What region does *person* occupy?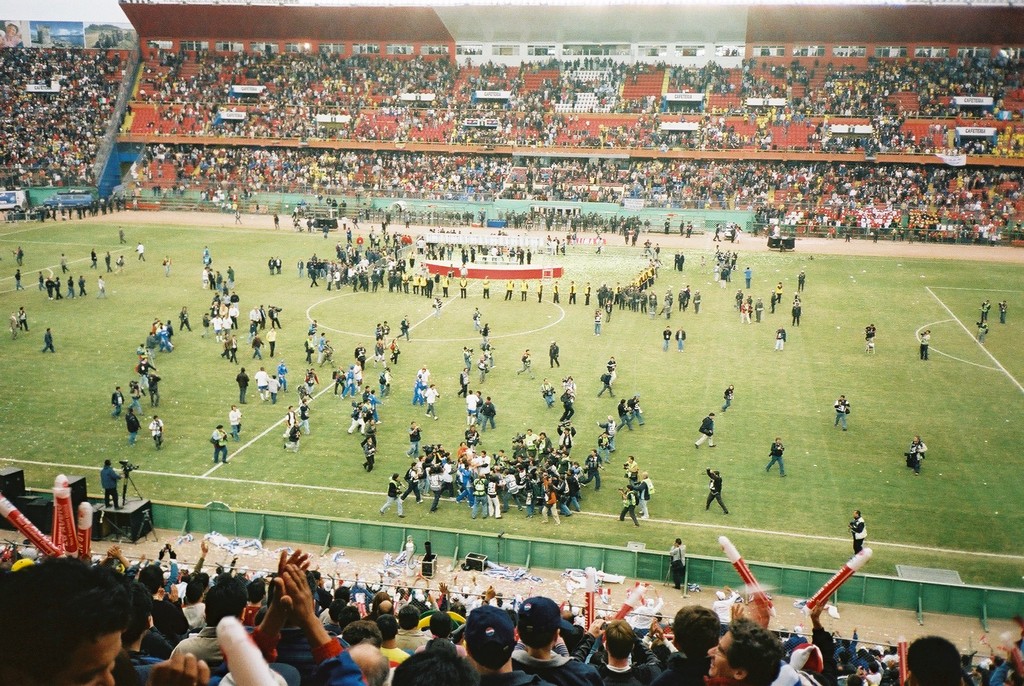
[left=5, top=49, right=127, bottom=181].
